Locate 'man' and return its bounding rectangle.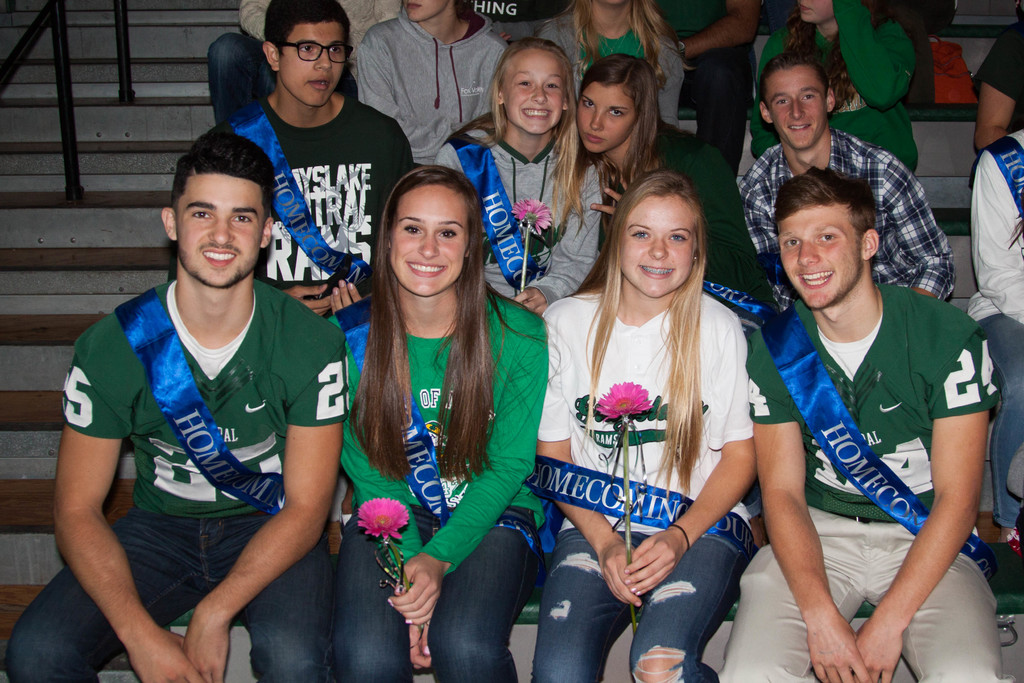
bbox=(706, 161, 1009, 682).
